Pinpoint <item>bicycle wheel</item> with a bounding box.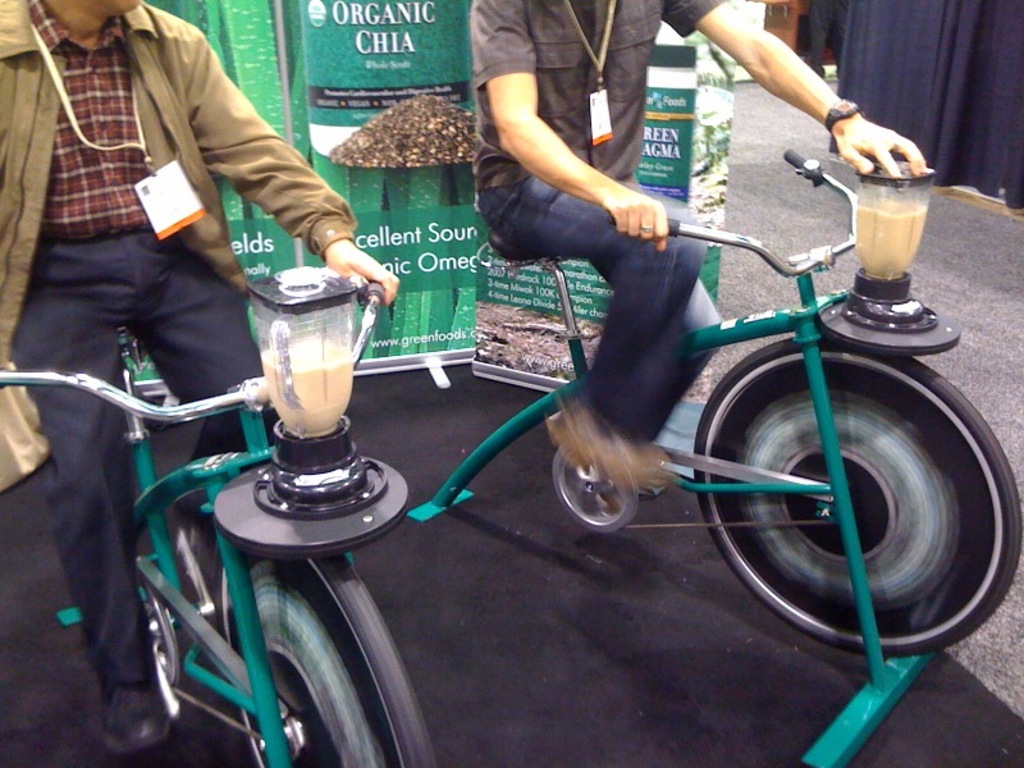
rect(690, 330, 1023, 659).
